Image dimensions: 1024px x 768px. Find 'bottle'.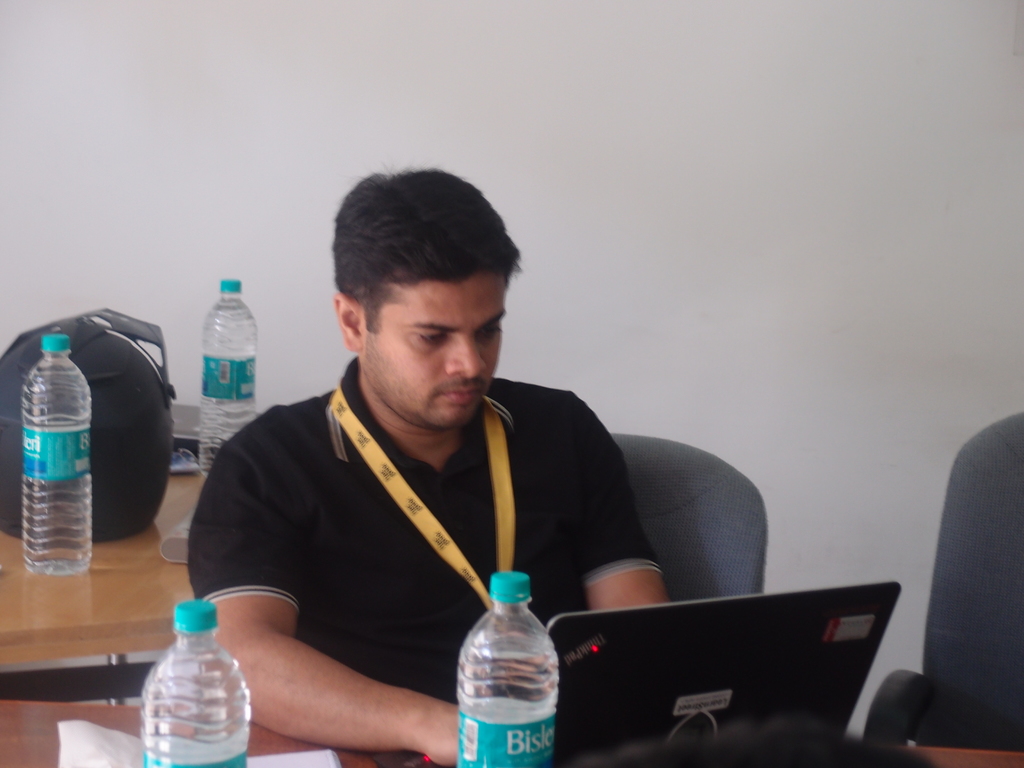
<box>458,571,559,767</box>.
